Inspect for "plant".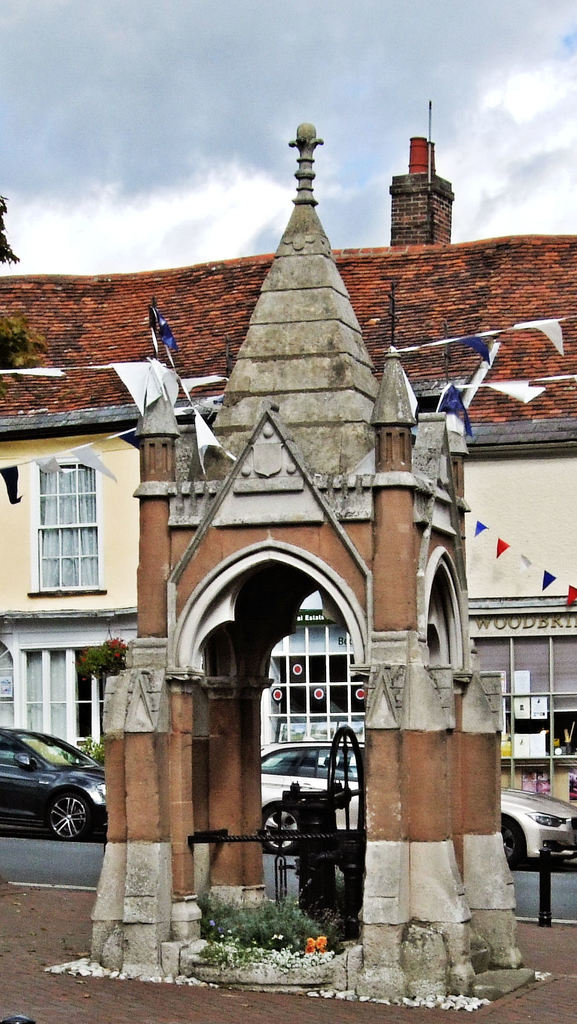
Inspection: [81, 629, 133, 676].
